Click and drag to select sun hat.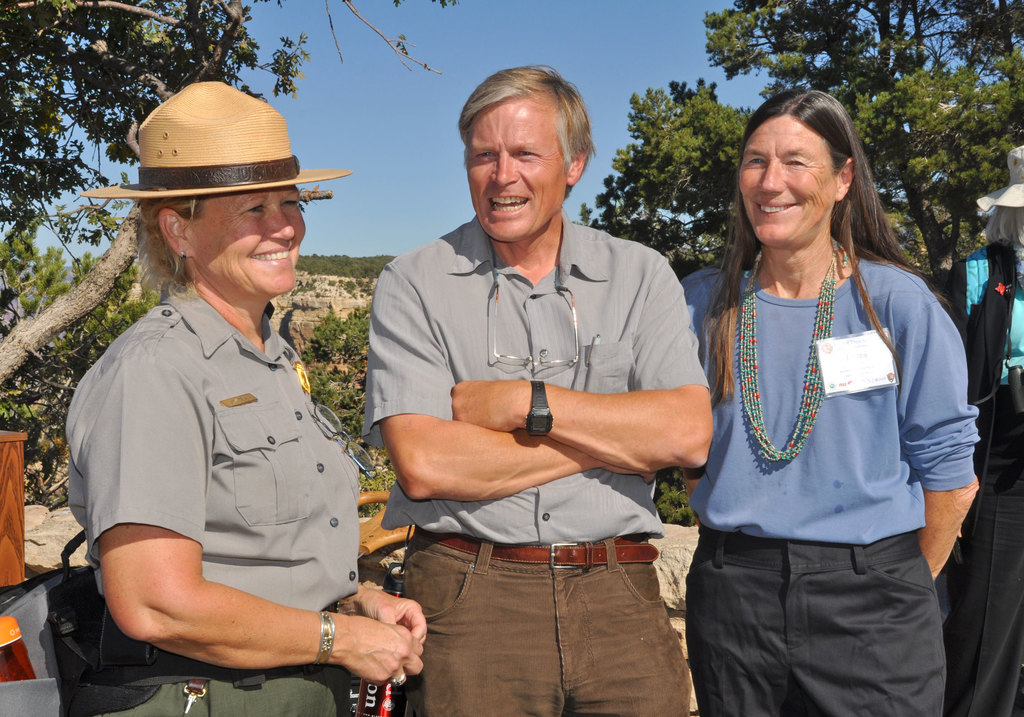
Selection: Rect(77, 80, 356, 205).
